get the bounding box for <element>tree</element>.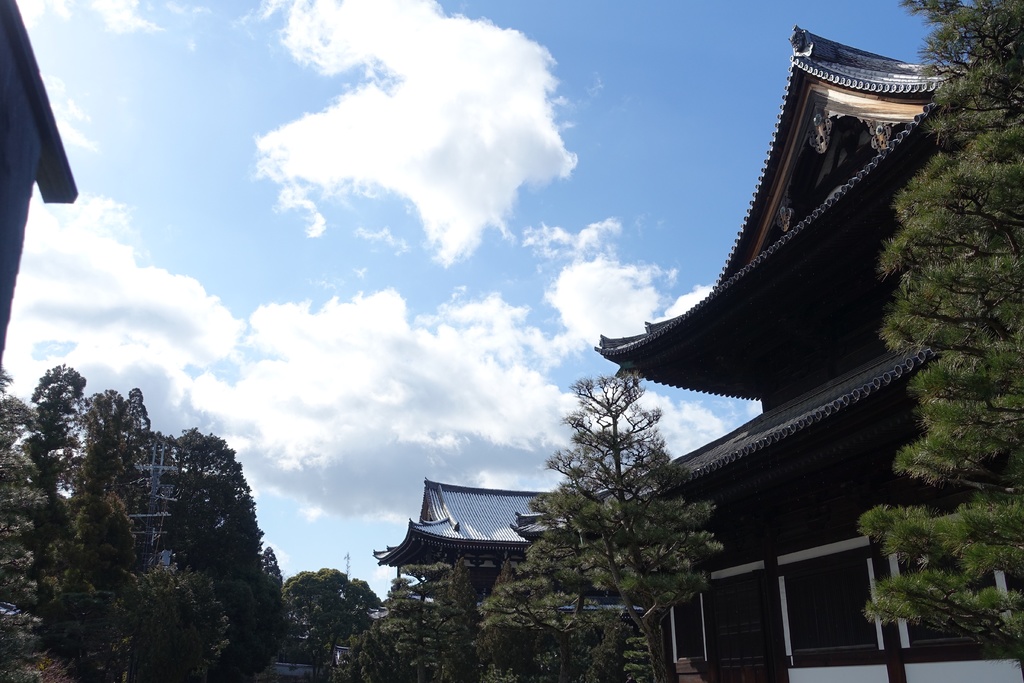
<bbox>0, 370, 56, 508</bbox>.
